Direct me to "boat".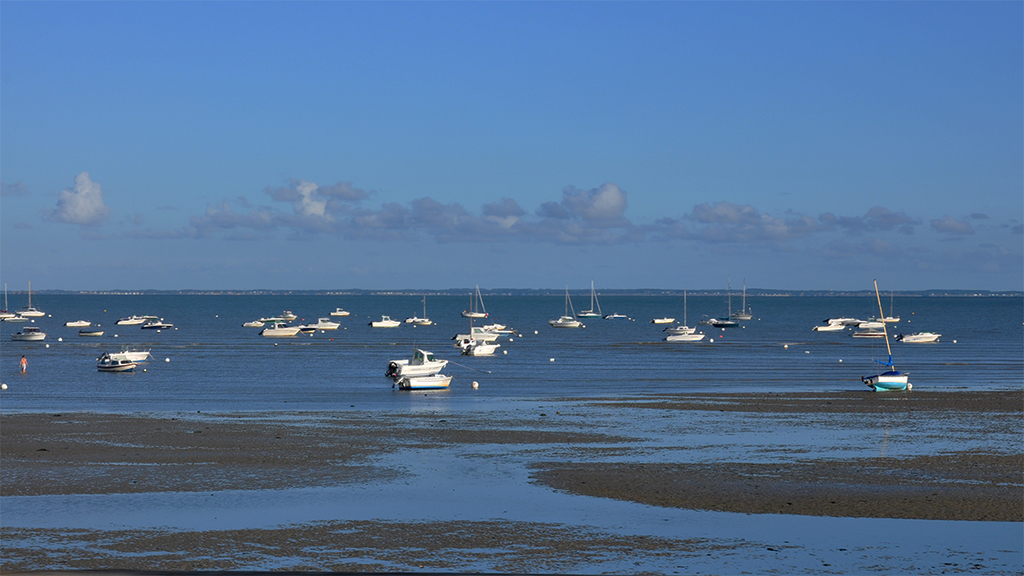
Direction: Rect(390, 370, 456, 388).
